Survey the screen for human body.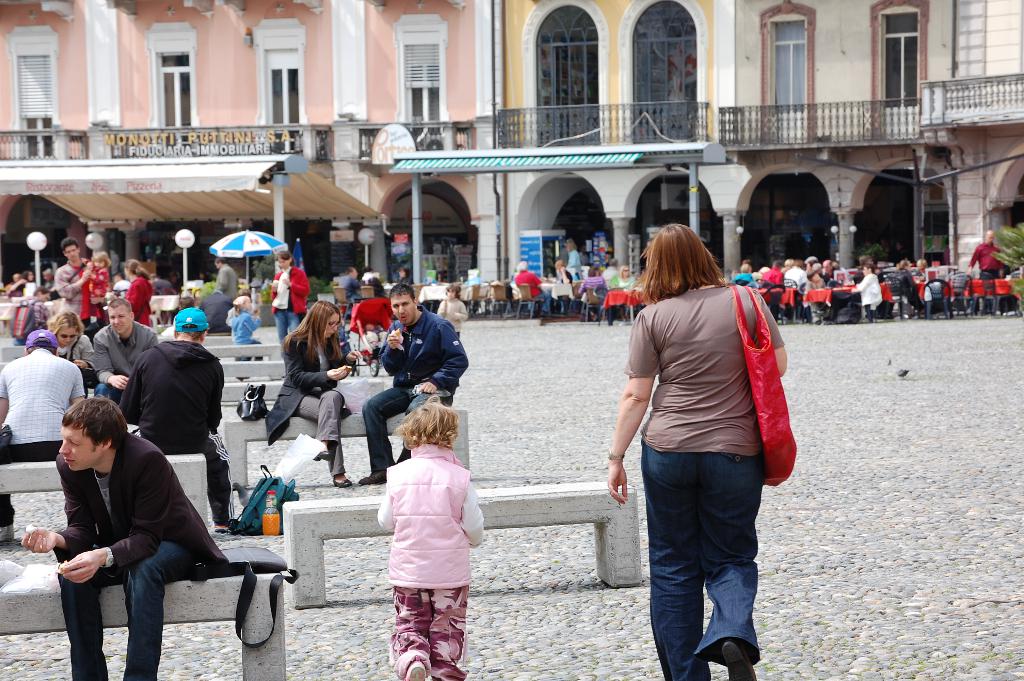
Survey found: (x1=965, y1=227, x2=1003, y2=306).
